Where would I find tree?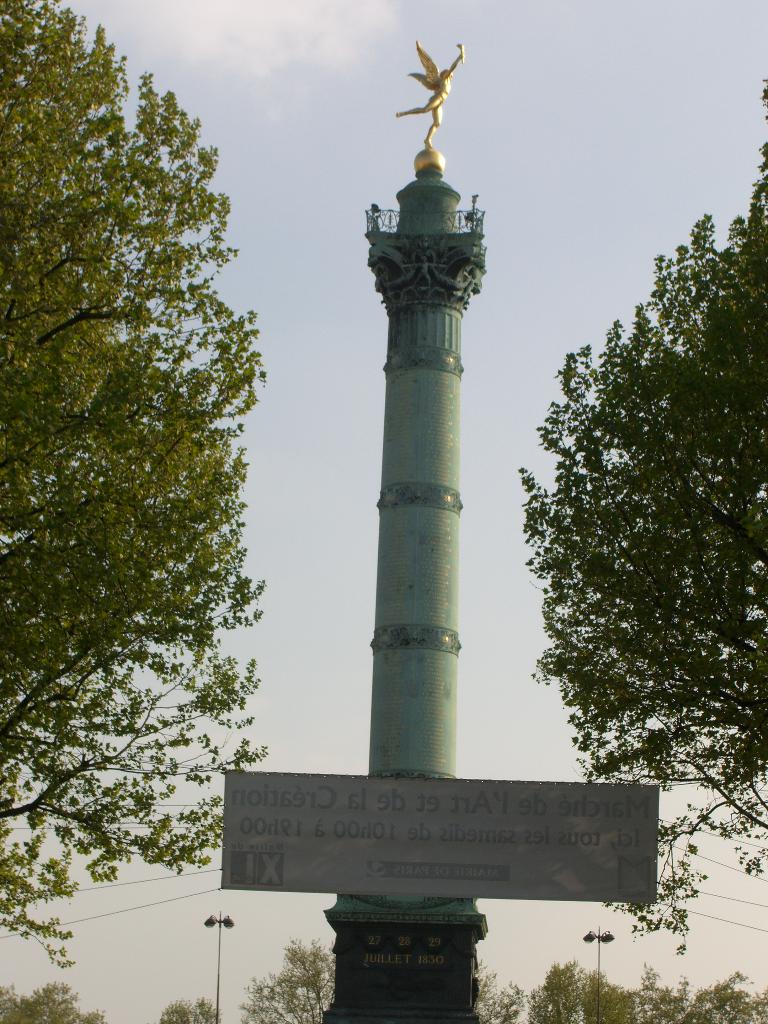
At 484 955 523 1020.
